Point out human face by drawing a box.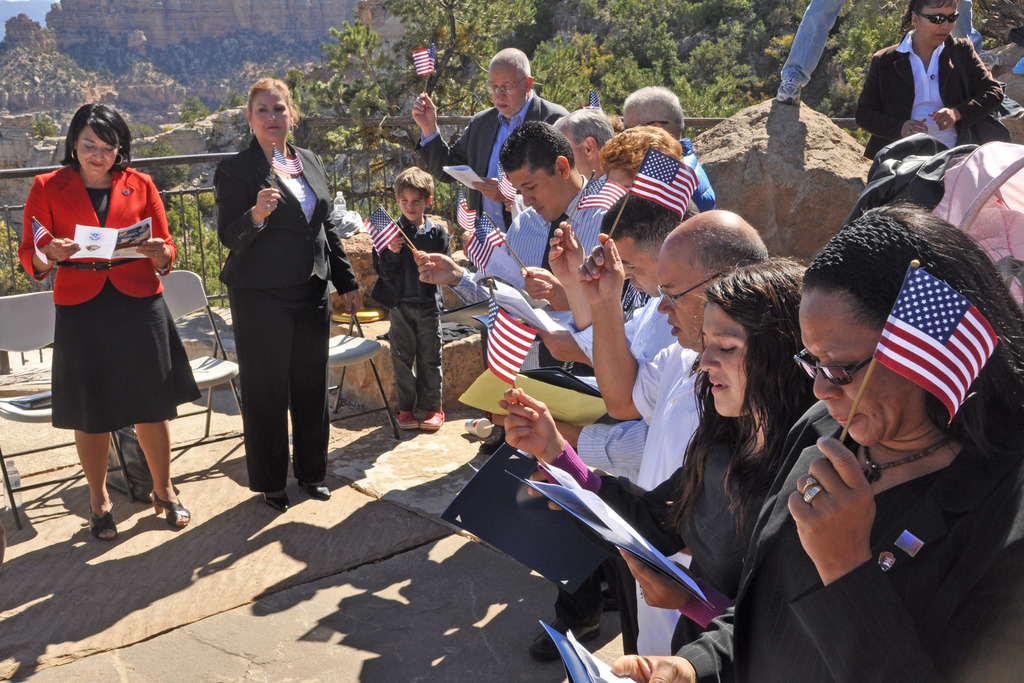
(x1=396, y1=183, x2=426, y2=224).
